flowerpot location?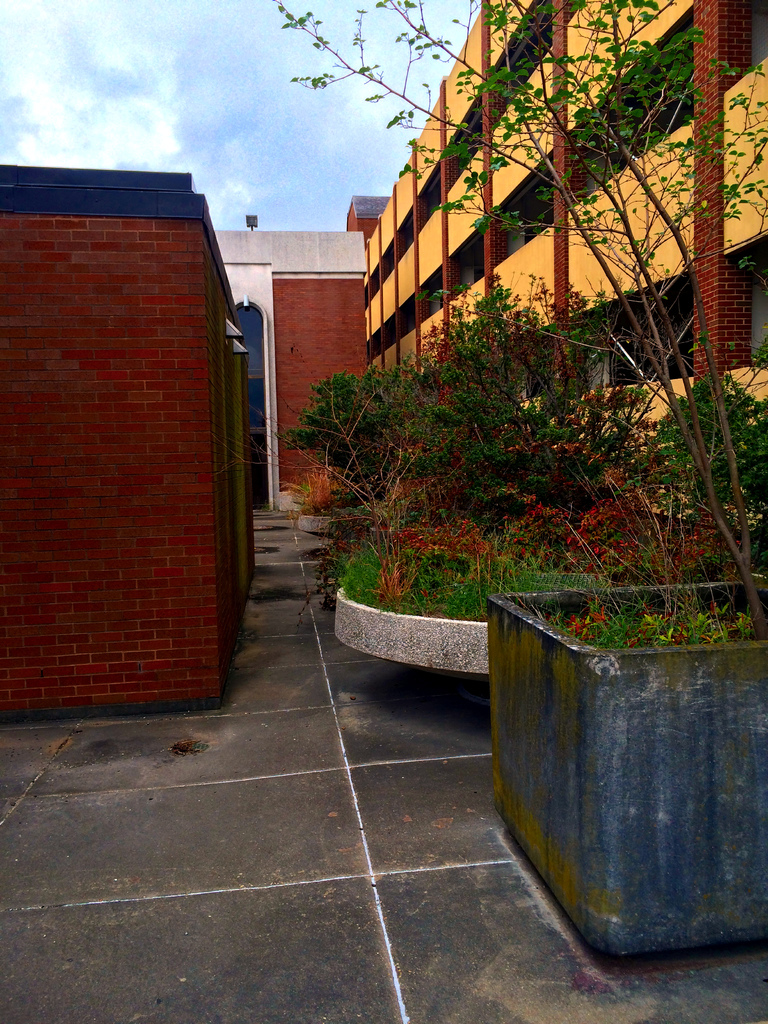
crop(291, 511, 326, 540)
